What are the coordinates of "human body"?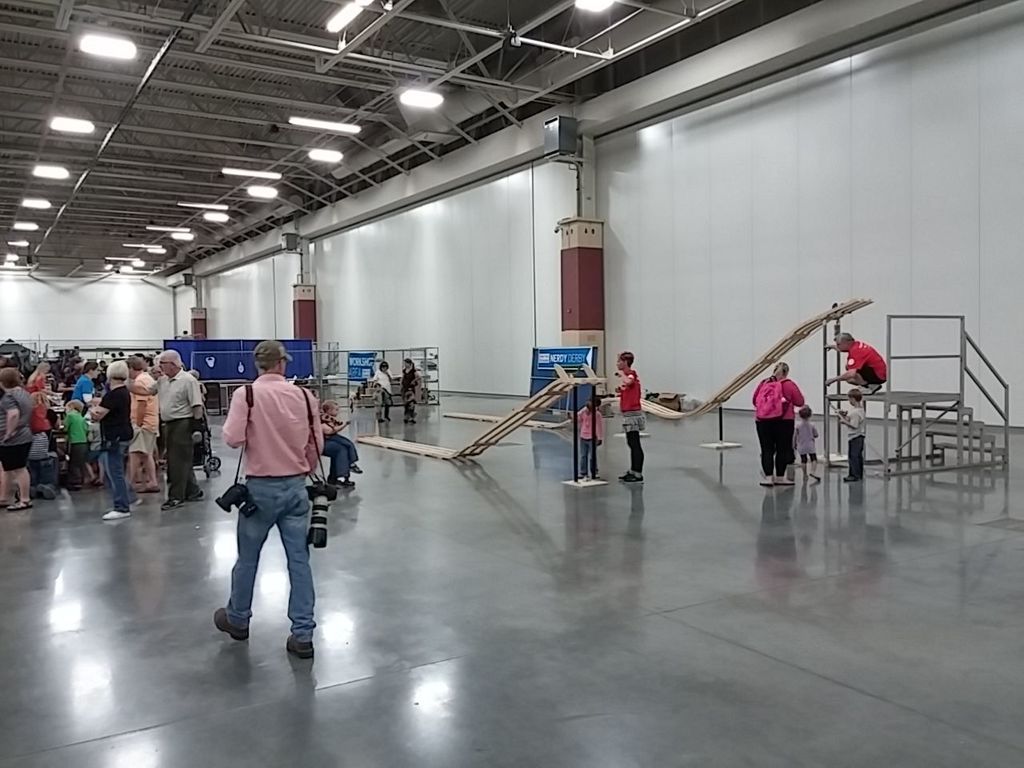
(left=370, top=370, right=390, bottom=426).
